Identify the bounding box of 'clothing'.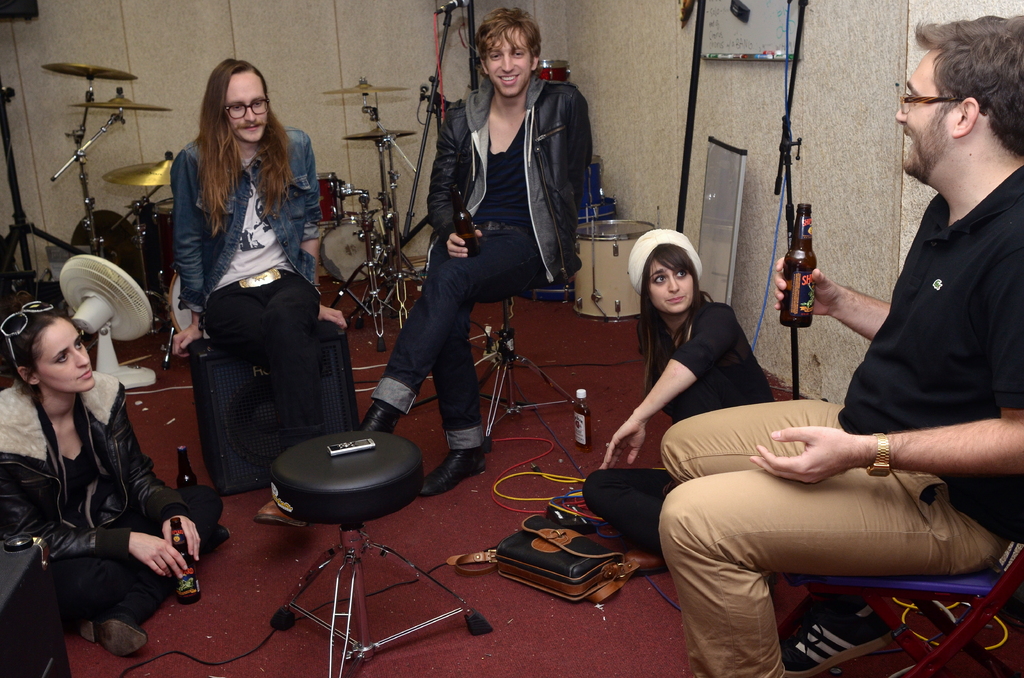
box=[369, 54, 604, 471].
